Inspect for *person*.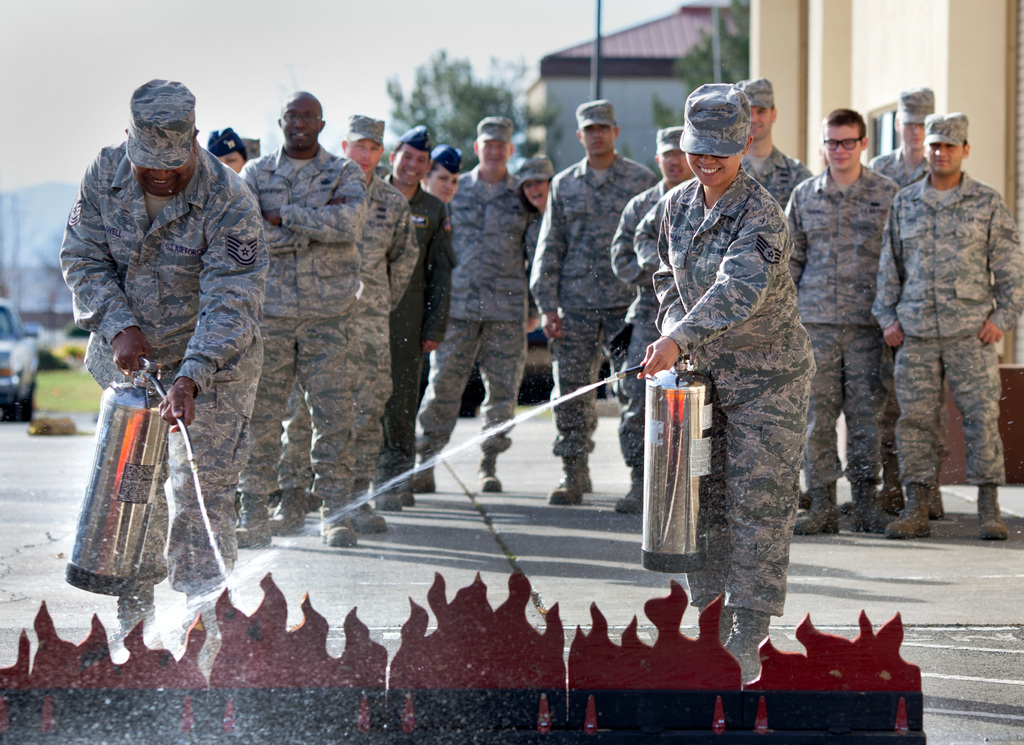
Inspection: 729,74,810,282.
